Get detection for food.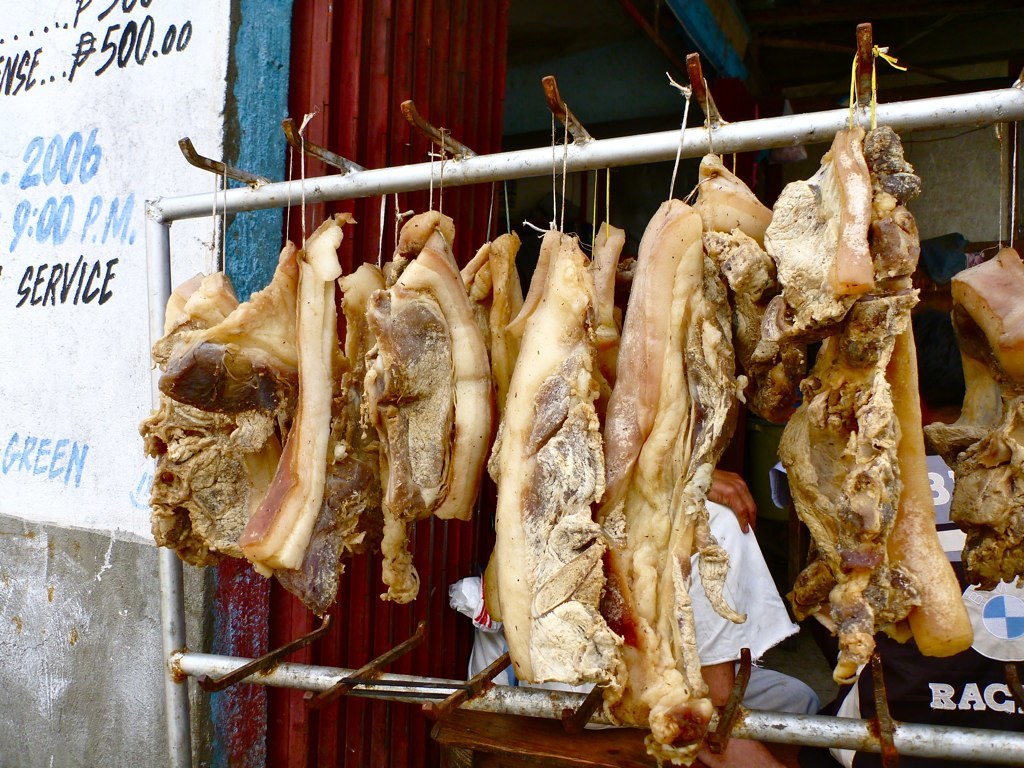
Detection: (left=464, top=225, right=536, bottom=447).
